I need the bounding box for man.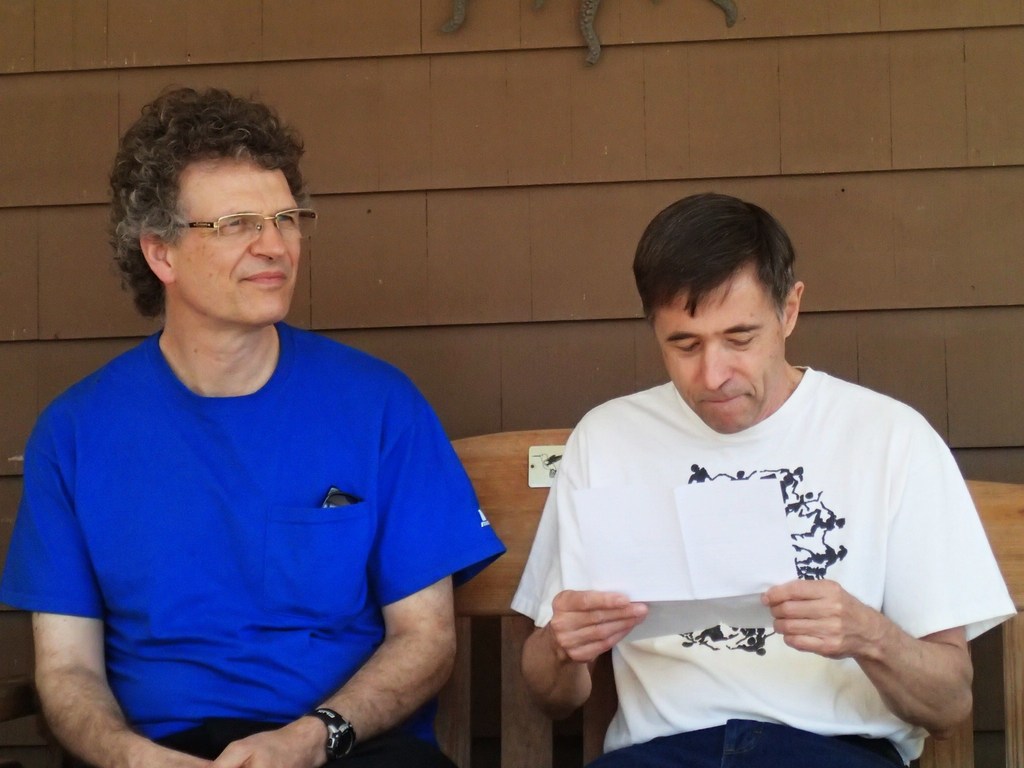
Here it is: <bbox>0, 82, 502, 767</bbox>.
